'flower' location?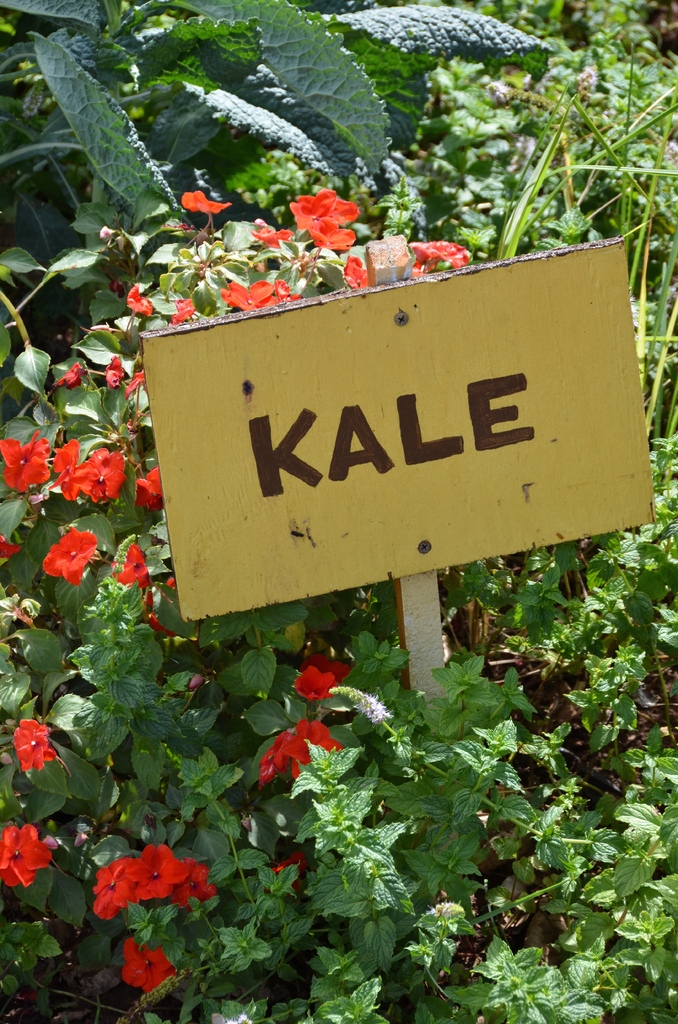
[255,230,285,243]
